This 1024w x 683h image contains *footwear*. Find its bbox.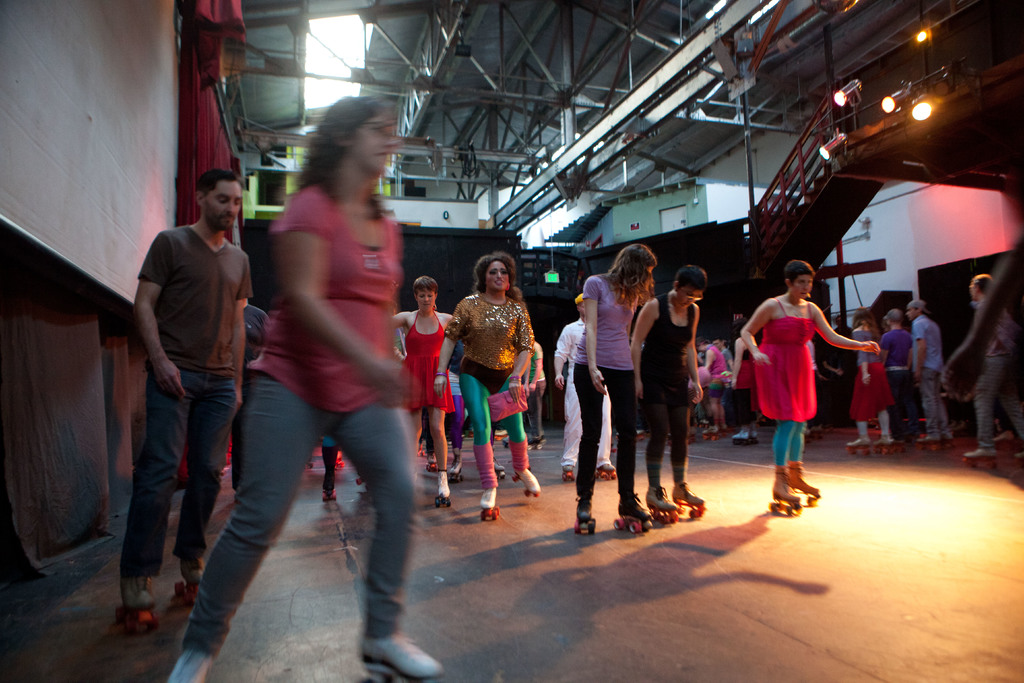
[x1=673, y1=482, x2=706, y2=509].
